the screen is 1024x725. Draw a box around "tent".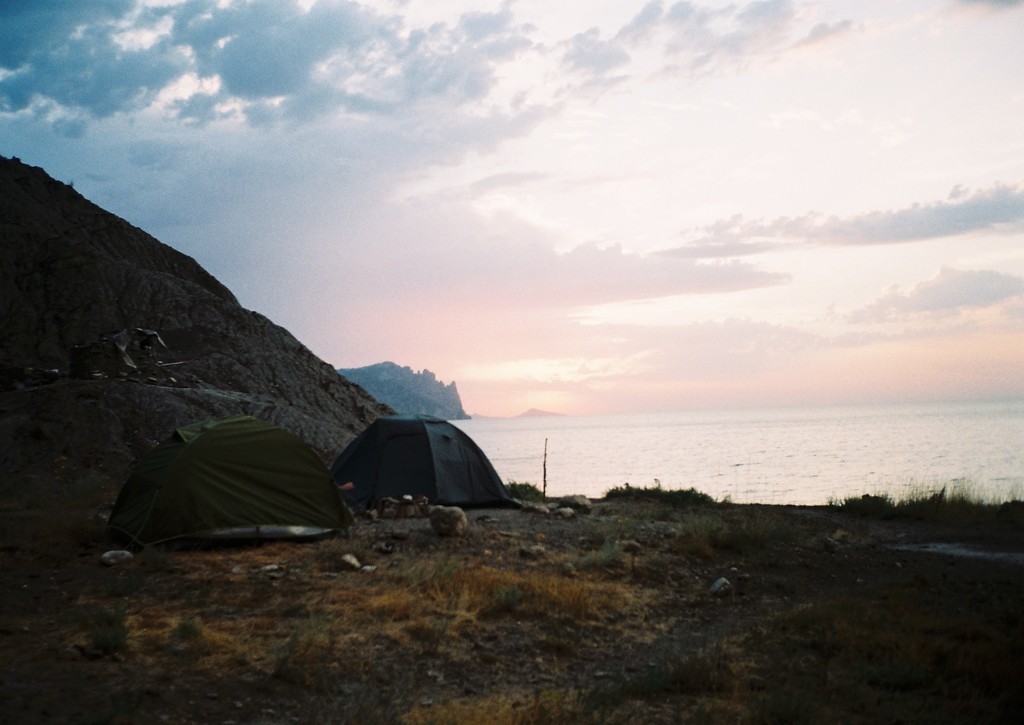
box=[109, 423, 345, 559].
